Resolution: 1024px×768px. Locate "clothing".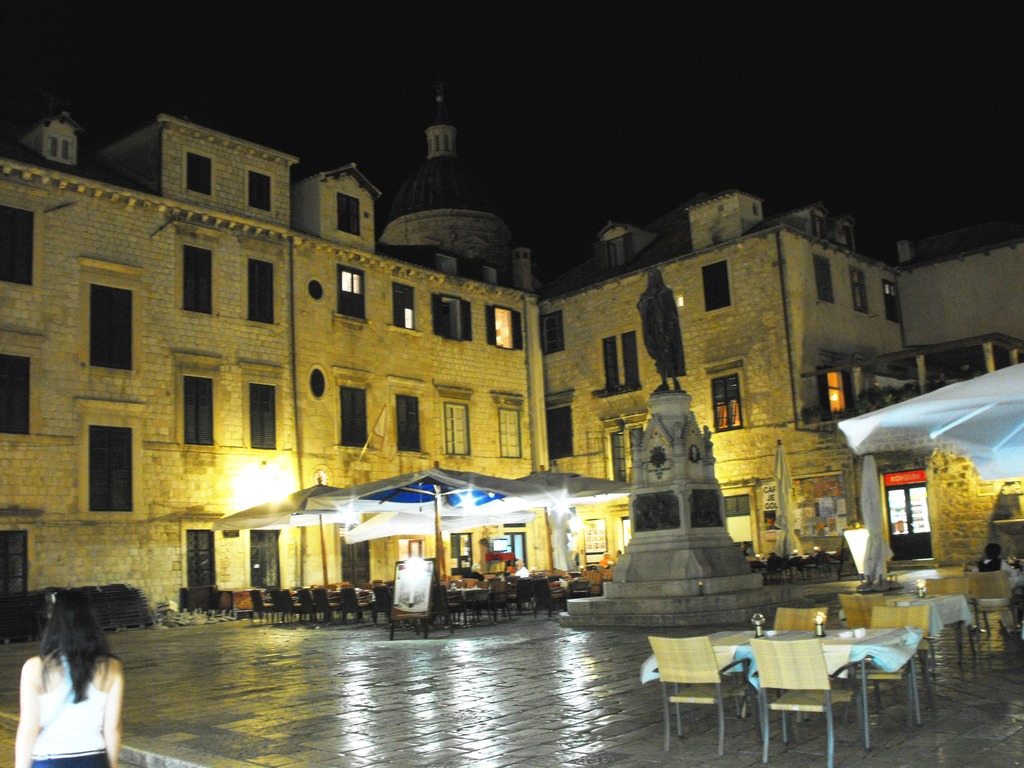
x1=634 y1=284 x2=685 y2=379.
